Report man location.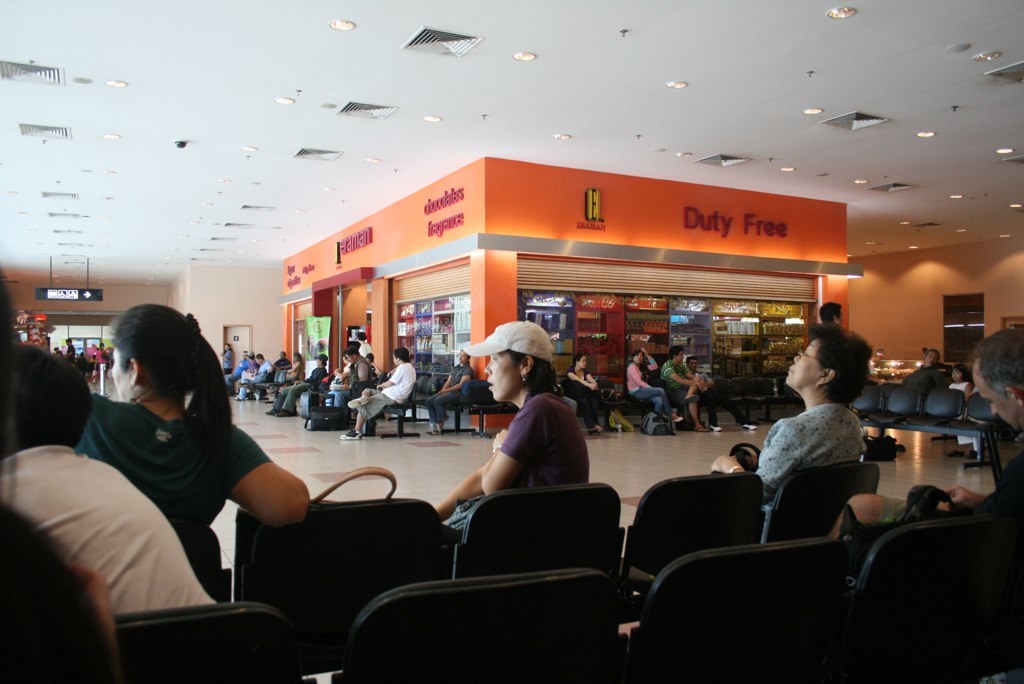
Report: rect(328, 349, 372, 415).
